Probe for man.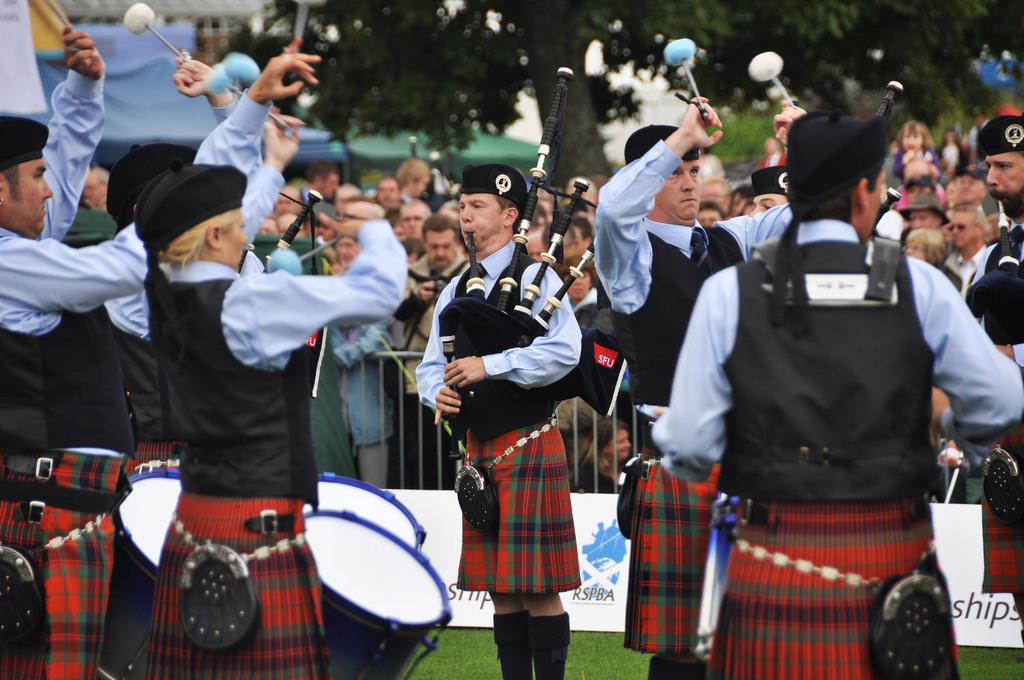
Probe result: 129, 34, 412, 679.
